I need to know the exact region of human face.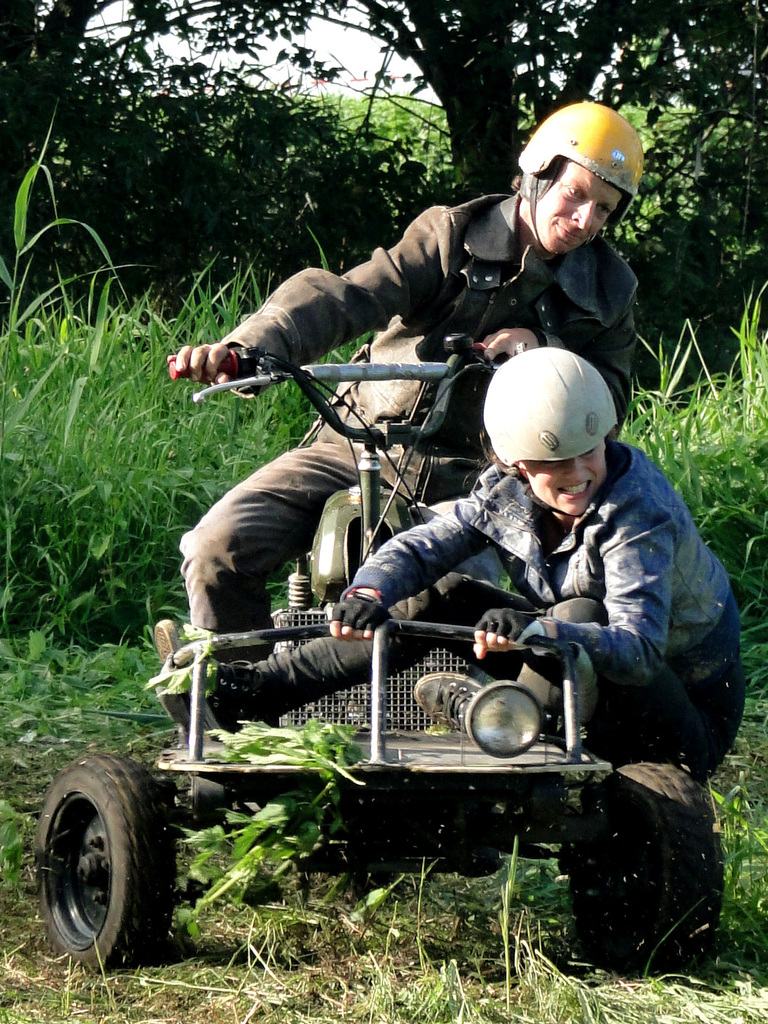
Region: bbox(537, 163, 621, 254).
